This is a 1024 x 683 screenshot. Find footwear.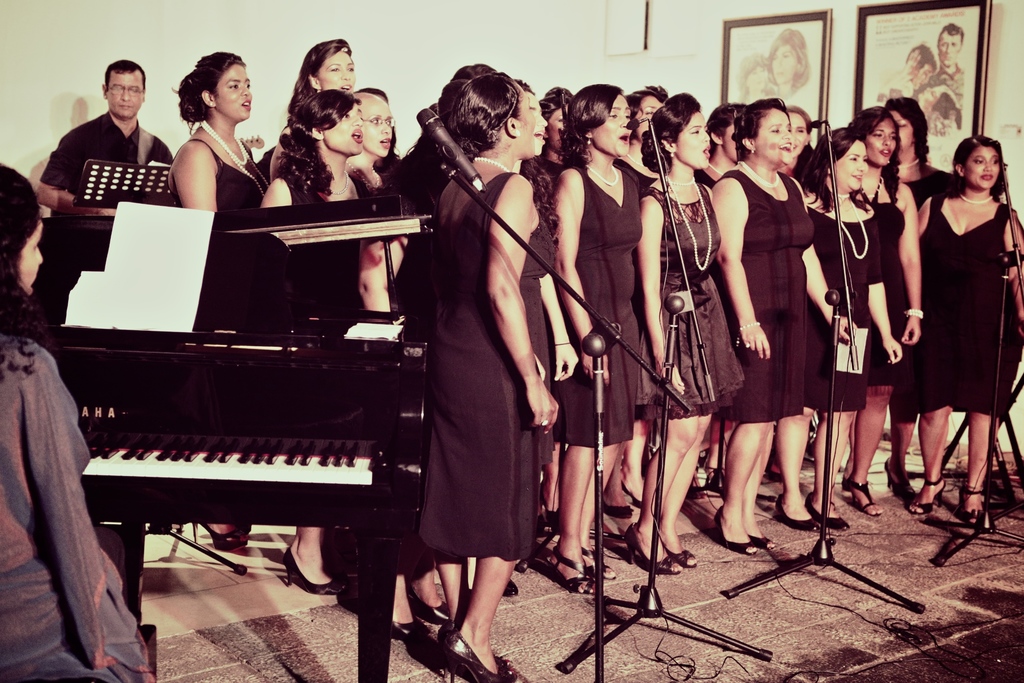
Bounding box: 710,498,750,552.
